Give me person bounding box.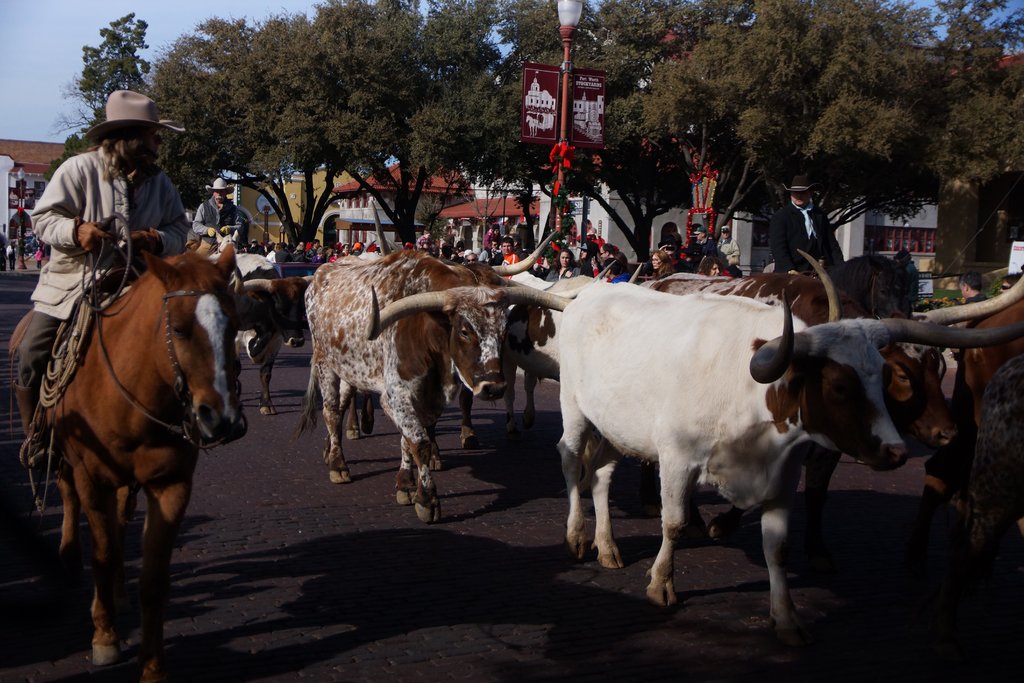
bbox=[952, 269, 984, 413].
